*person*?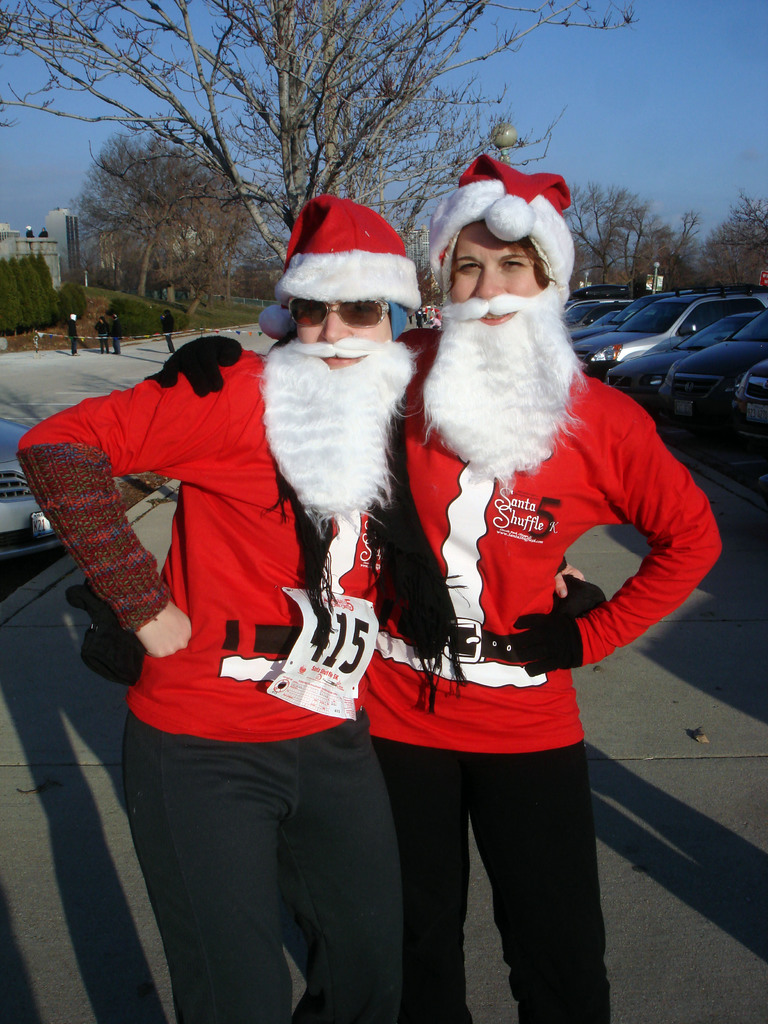
[left=157, top=152, right=722, bottom=1023]
